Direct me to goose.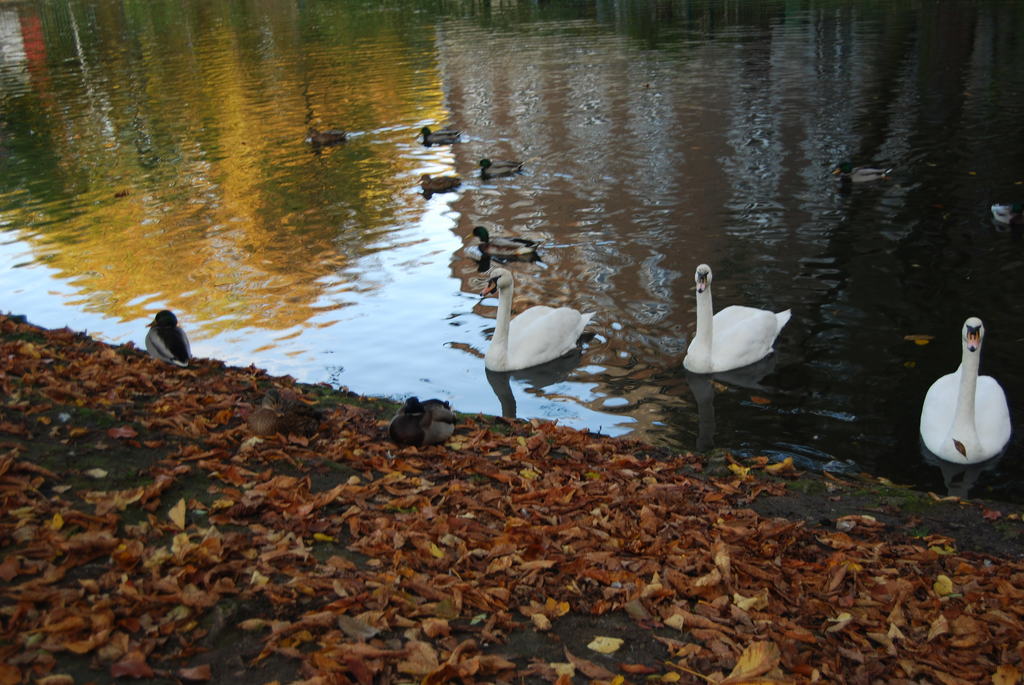
Direction: l=307, t=130, r=345, b=147.
